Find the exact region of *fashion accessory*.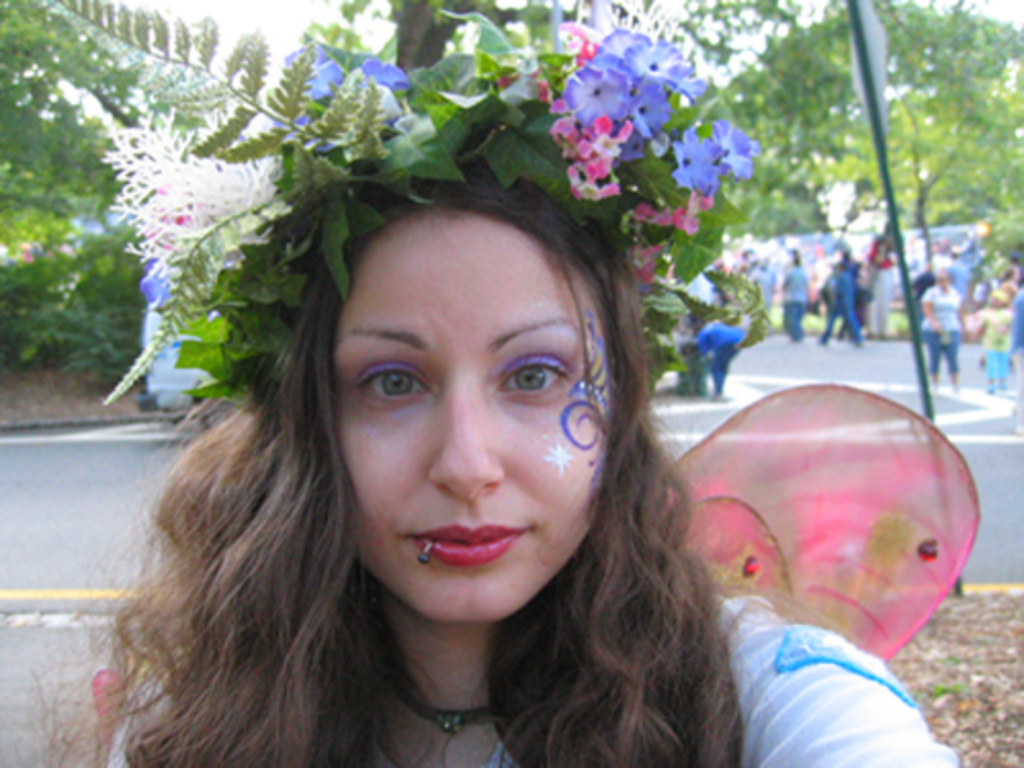
Exact region: [left=387, top=672, right=494, bottom=741].
